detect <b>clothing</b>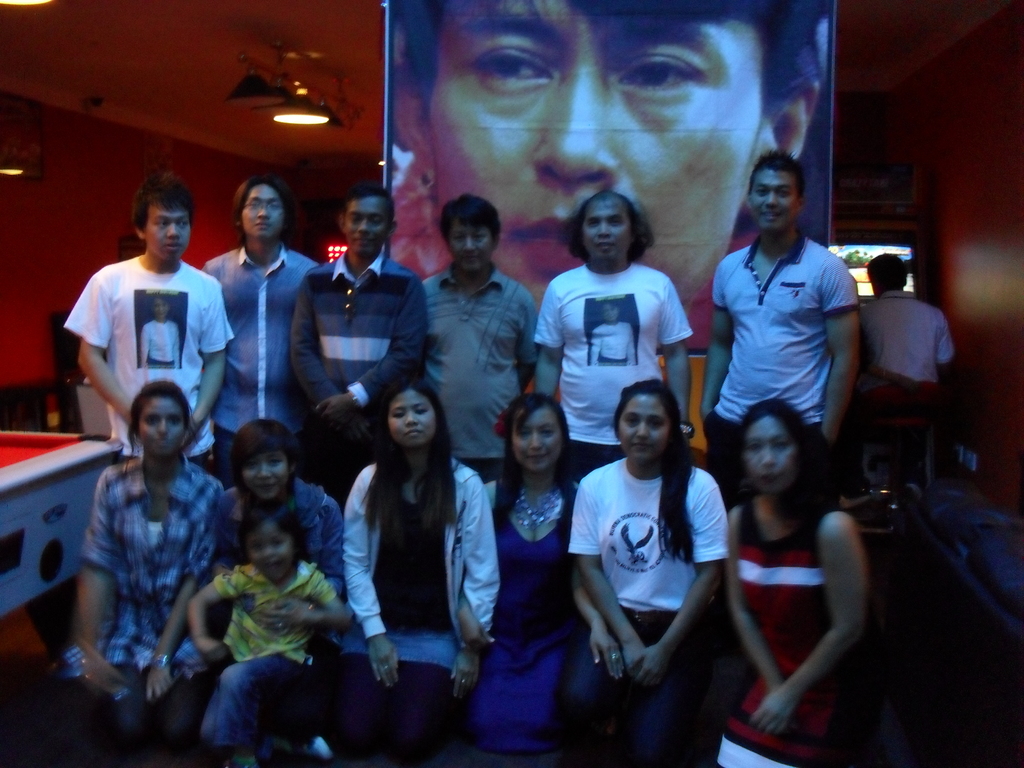
189, 243, 323, 470
